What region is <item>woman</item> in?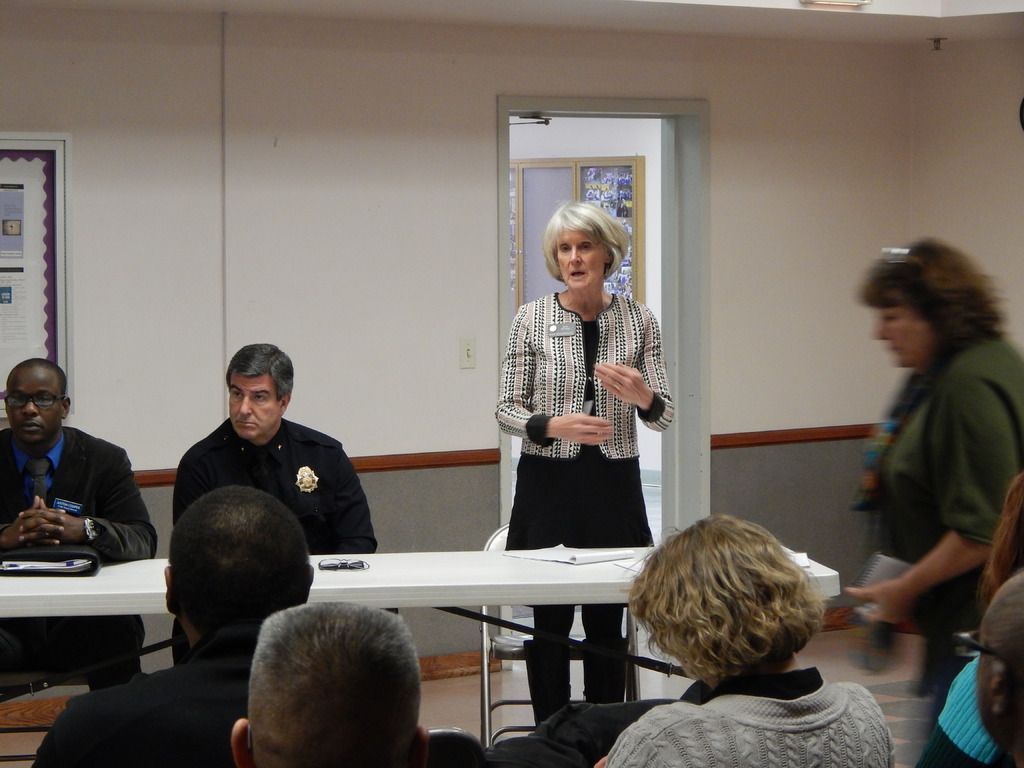
<box>493,200,673,725</box>.
